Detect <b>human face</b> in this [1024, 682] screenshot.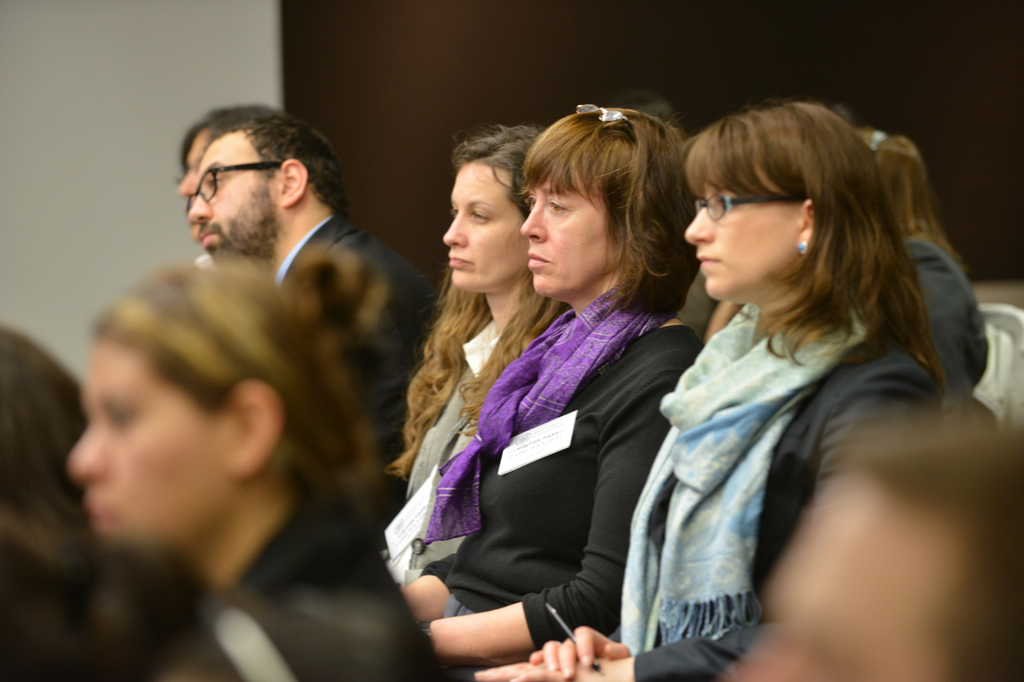
Detection: {"left": 175, "top": 144, "right": 236, "bottom": 220}.
